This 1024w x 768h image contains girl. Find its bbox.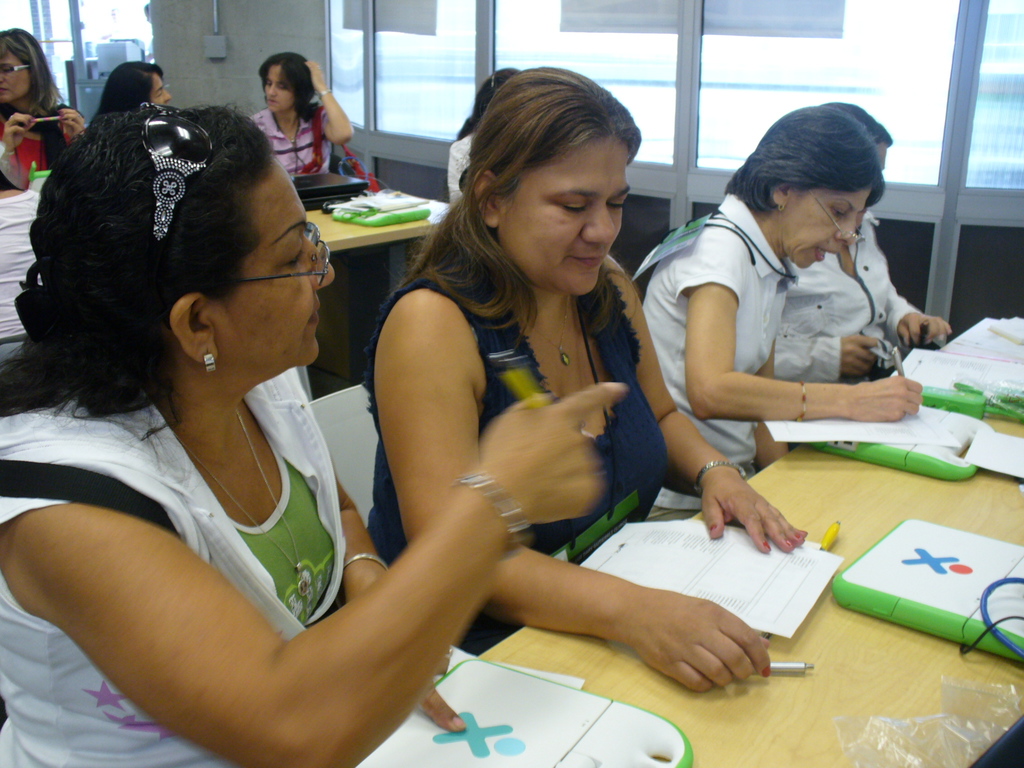
box=[0, 102, 624, 767].
